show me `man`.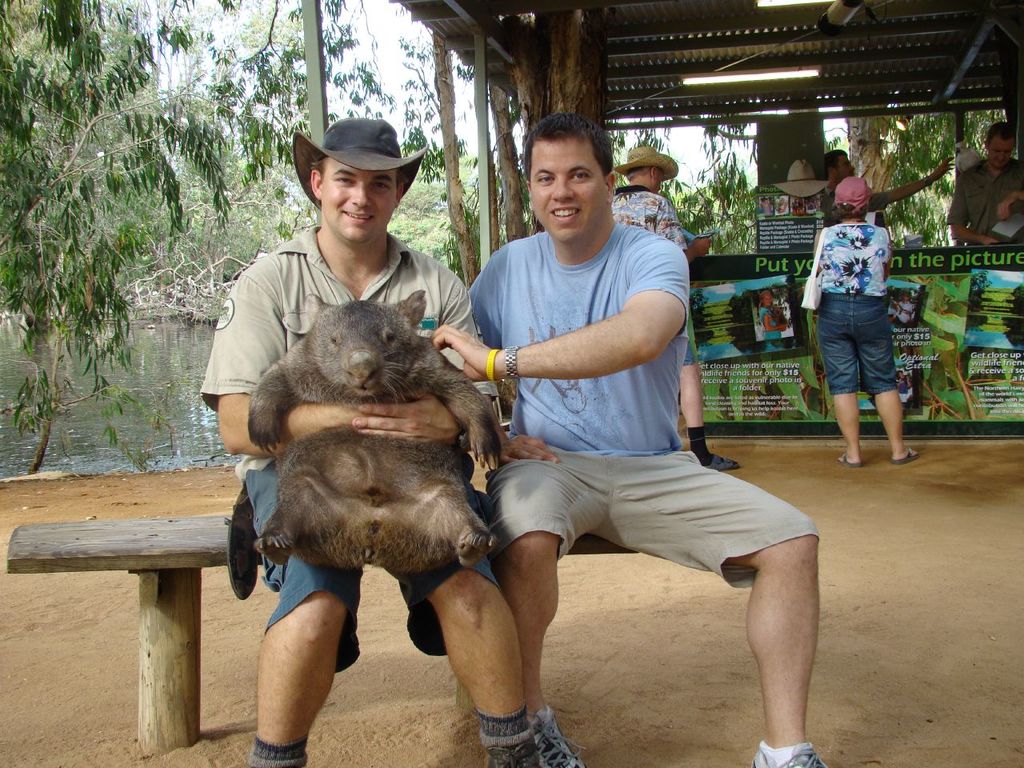
`man` is here: l=613, t=138, r=742, b=478.
